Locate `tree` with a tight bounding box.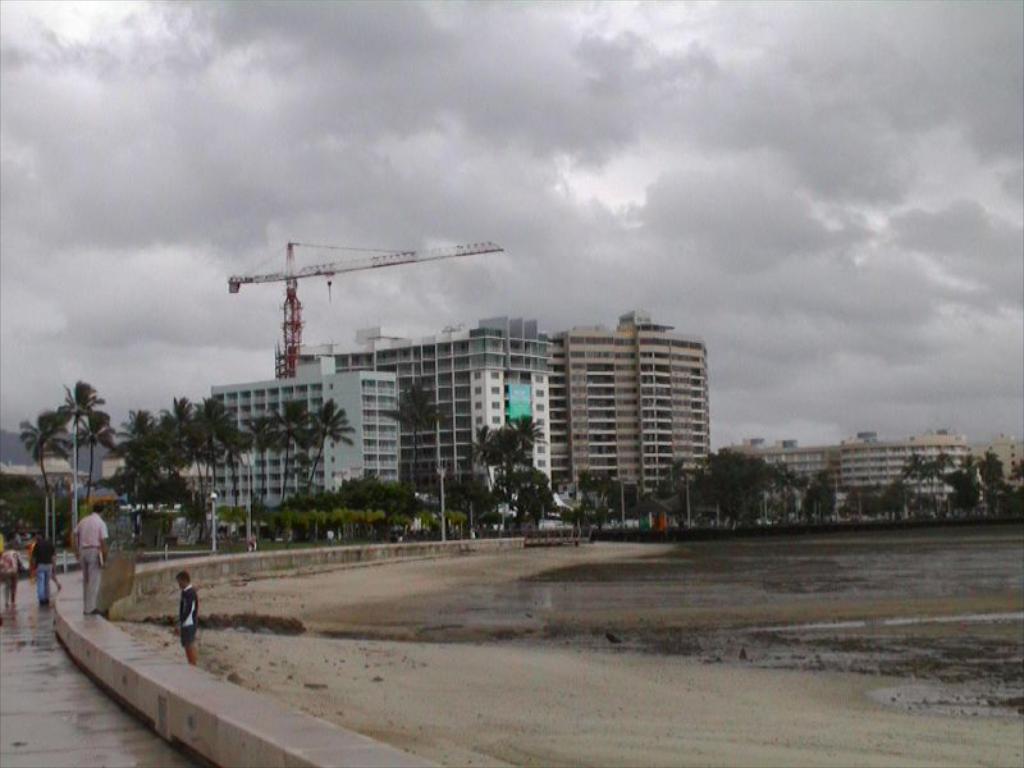
[left=308, top=399, right=361, bottom=513].
